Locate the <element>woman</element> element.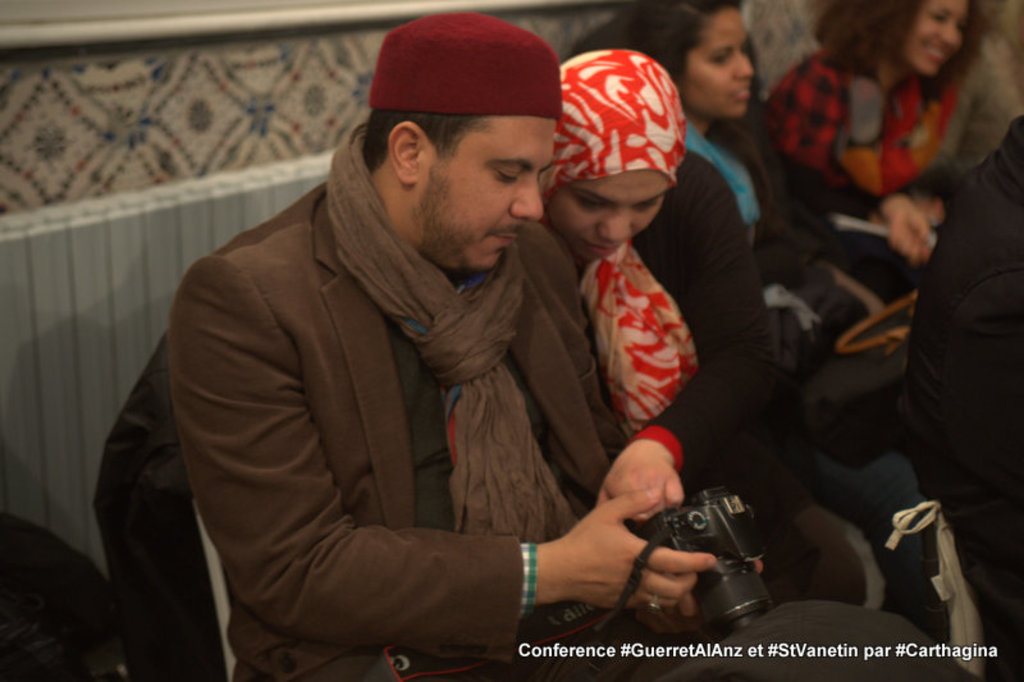
Element bbox: x1=552 y1=0 x2=891 y2=453.
